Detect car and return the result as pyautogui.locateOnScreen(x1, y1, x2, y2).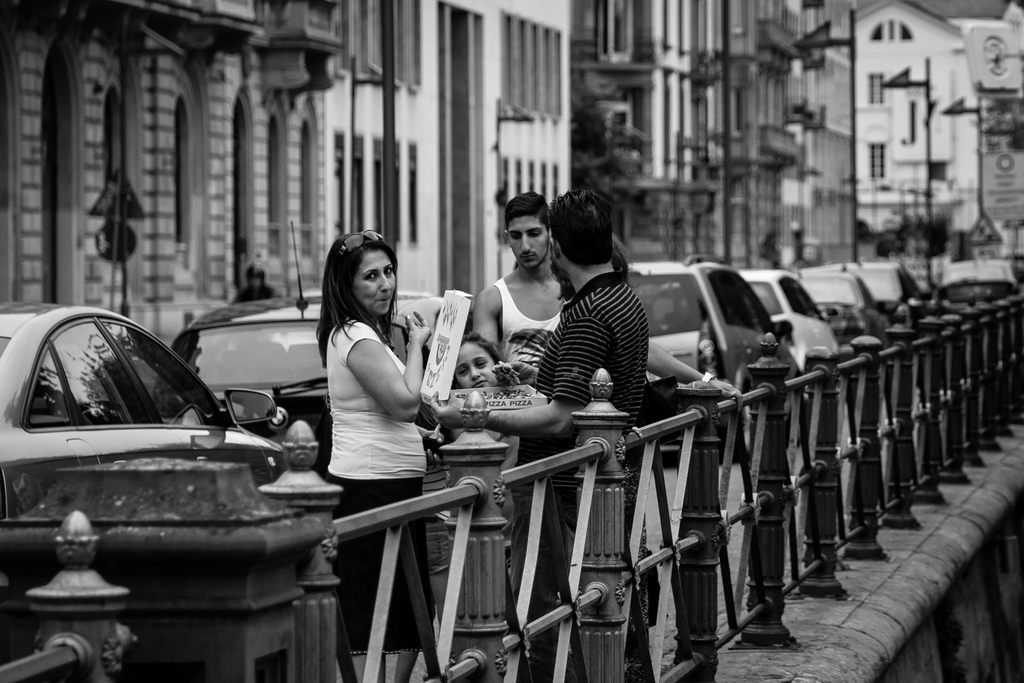
pyautogui.locateOnScreen(628, 254, 799, 461).
